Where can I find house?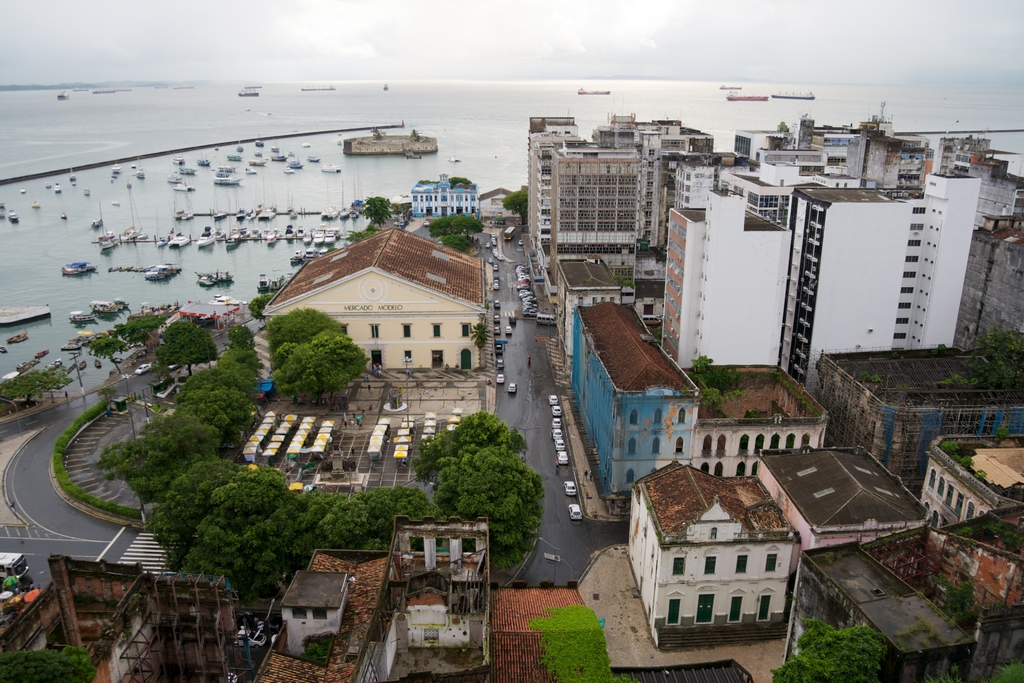
You can find it at [x1=559, y1=297, x2=700, y2=495].
